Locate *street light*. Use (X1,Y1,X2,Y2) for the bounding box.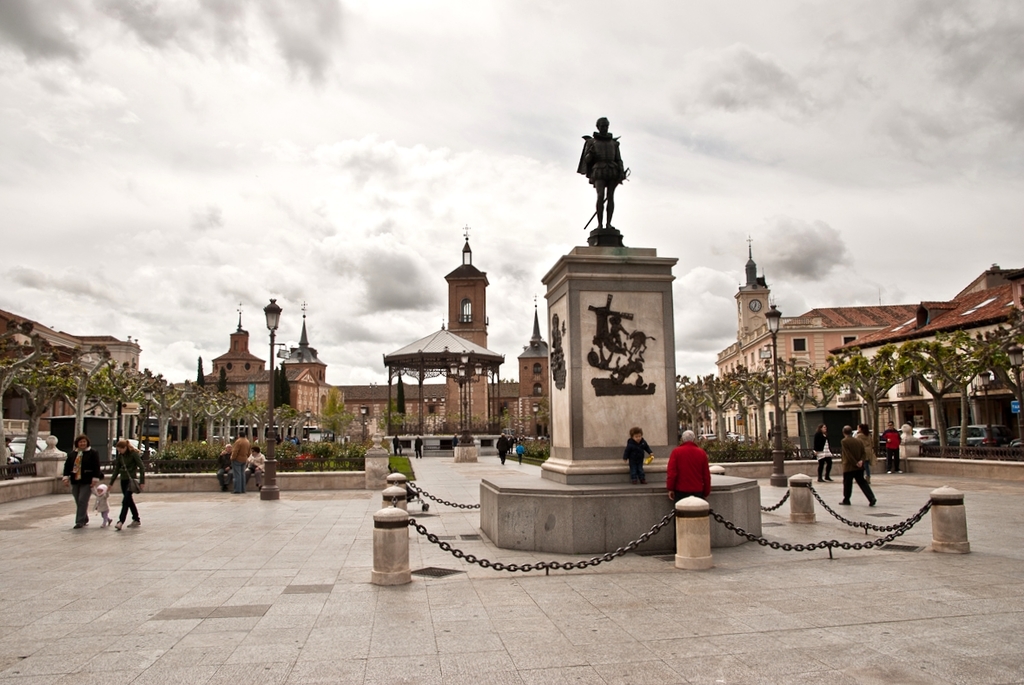
(766,305,786,486).
